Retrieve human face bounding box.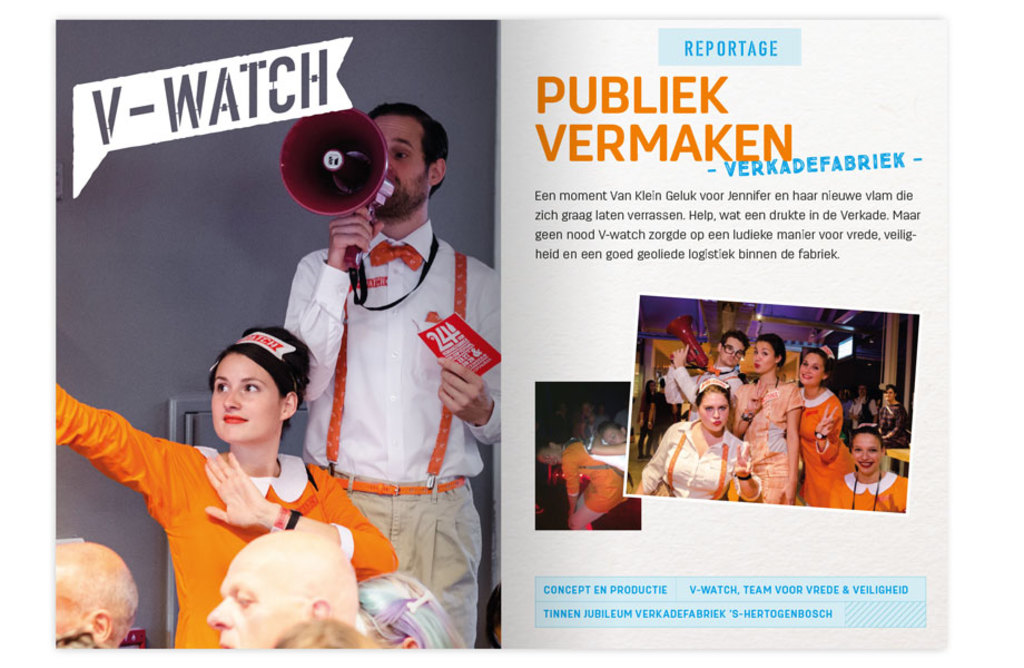
Bounding box: x1=584 y1=402 x2=594 y2=416.
